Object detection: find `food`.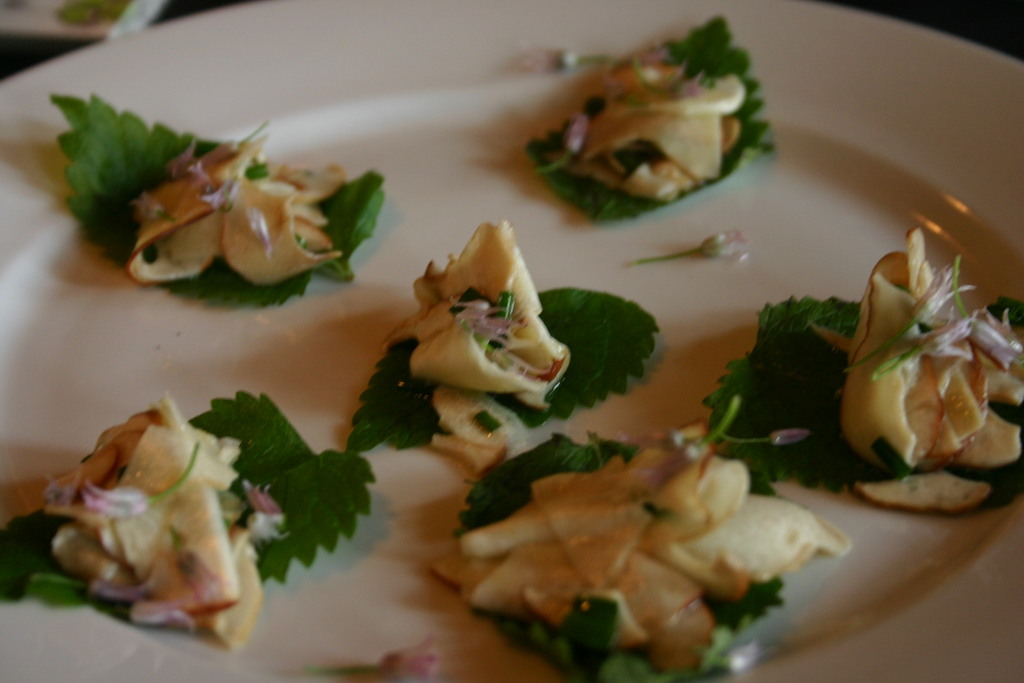
x1=0 y1=393 x2=379 y2=652.
